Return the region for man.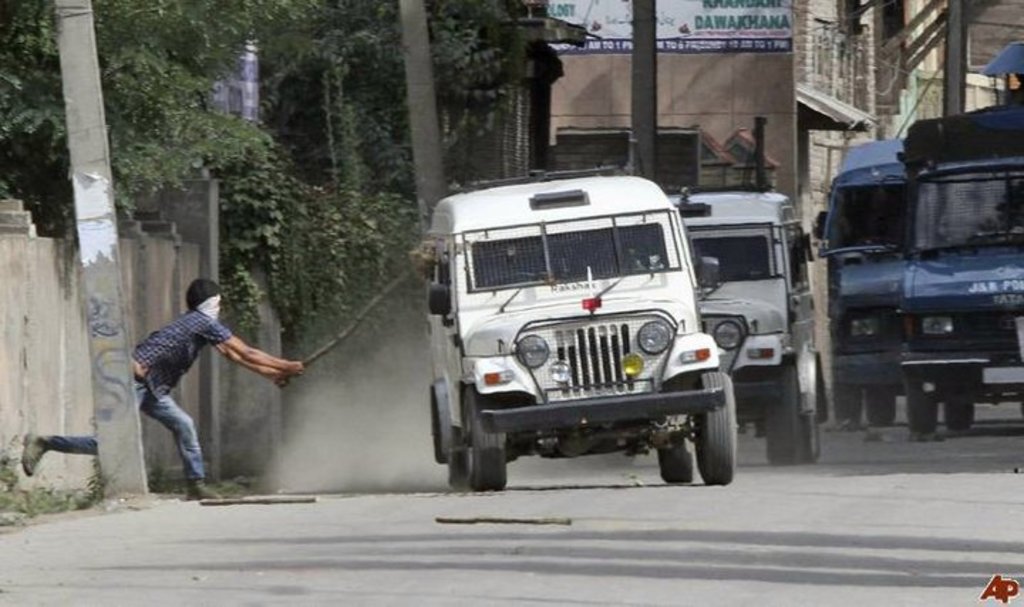
bbox(18, 277, 310, 505).
